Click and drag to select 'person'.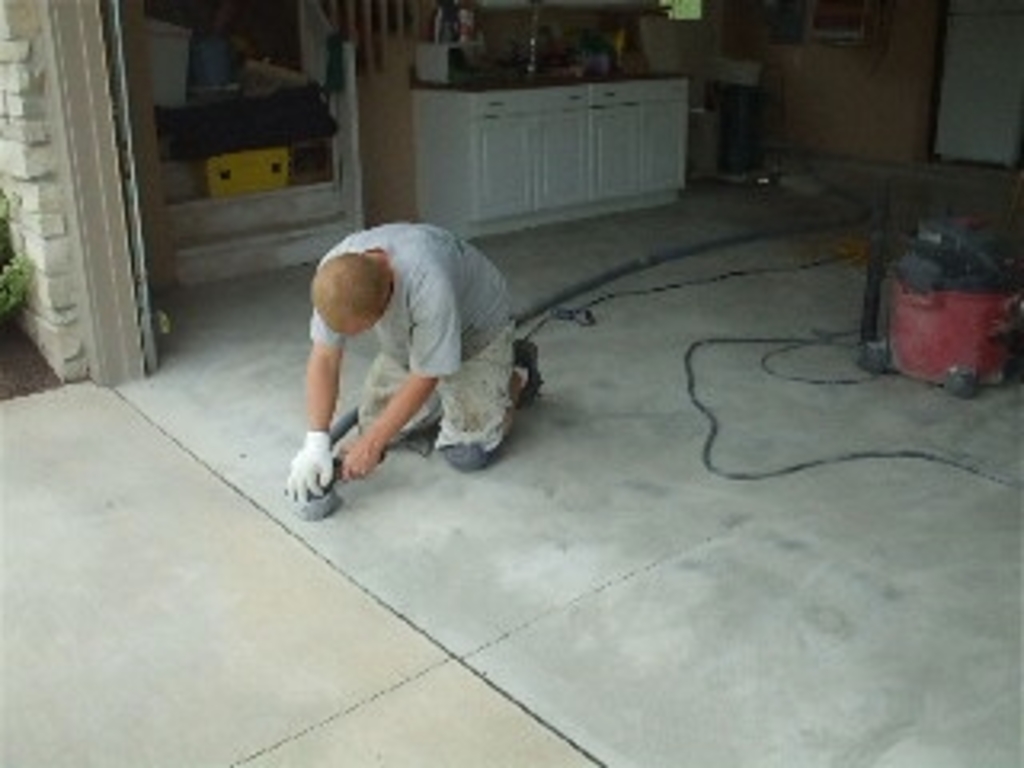
Selection: [294, 205, 560, 506].
